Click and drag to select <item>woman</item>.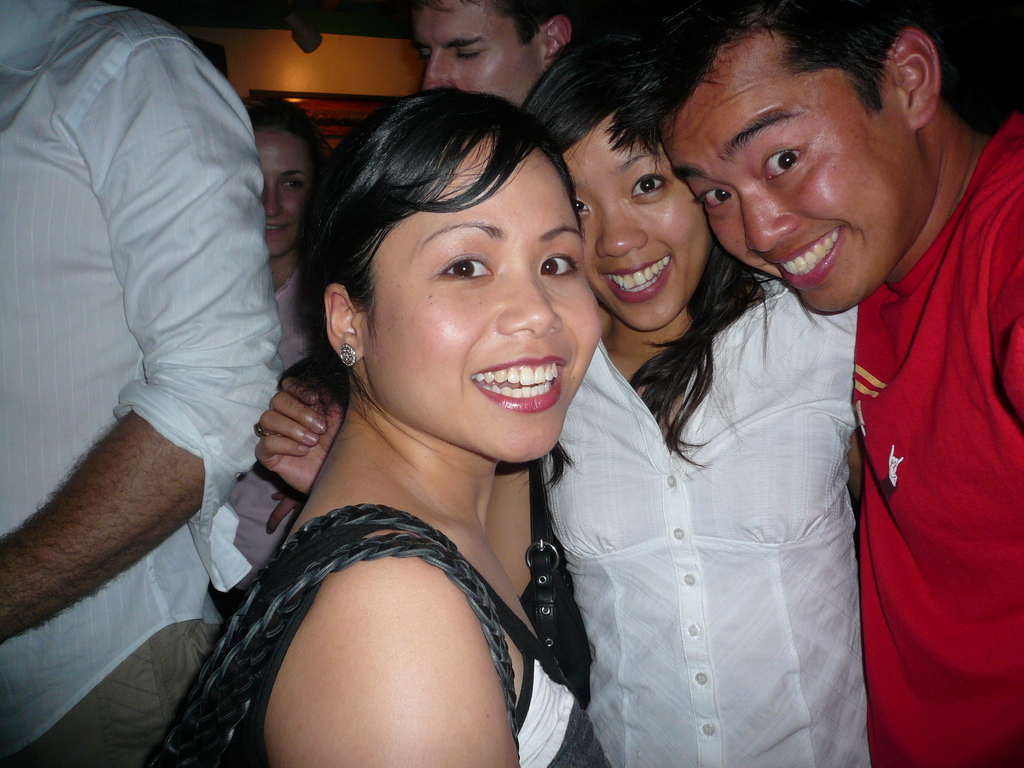
Selection: 234/99/329/590.
